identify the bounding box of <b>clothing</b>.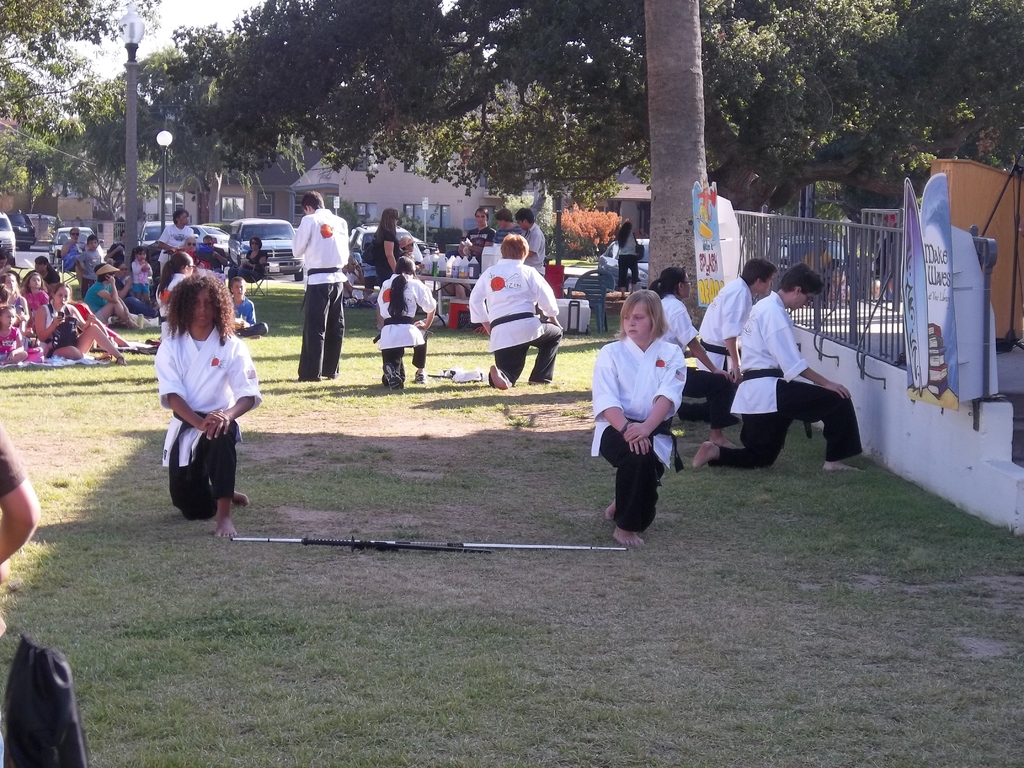
[468, 257, 563, 381].
